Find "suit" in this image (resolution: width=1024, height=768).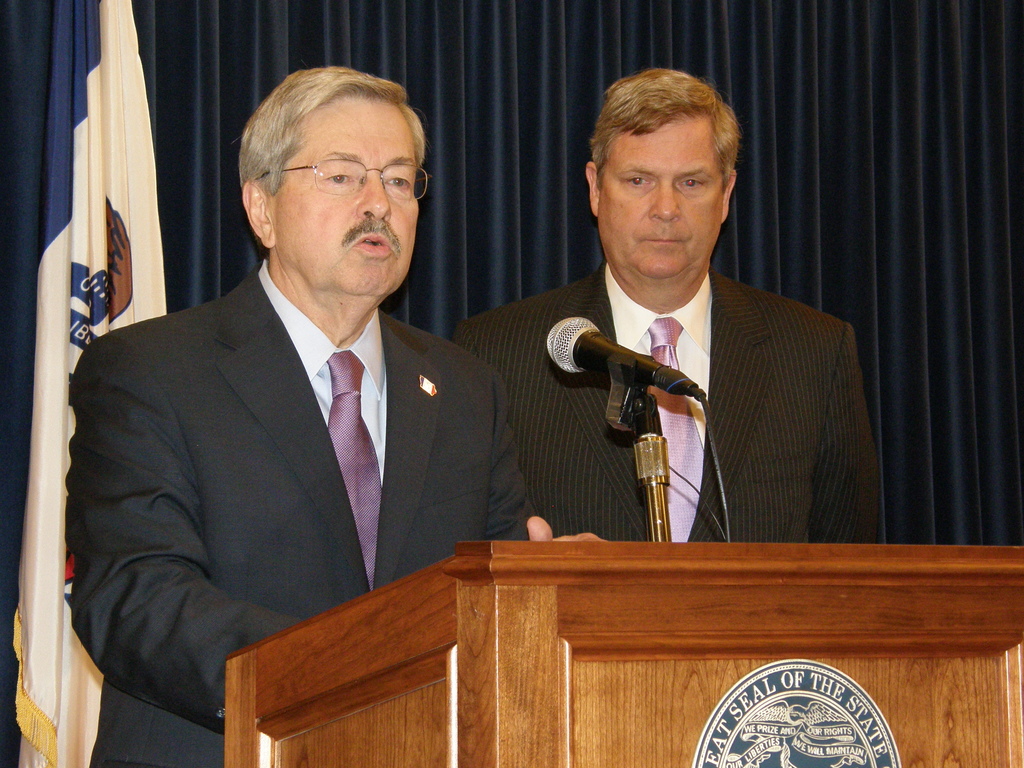
x1=59, y1=157, x2=531, y2=713.
